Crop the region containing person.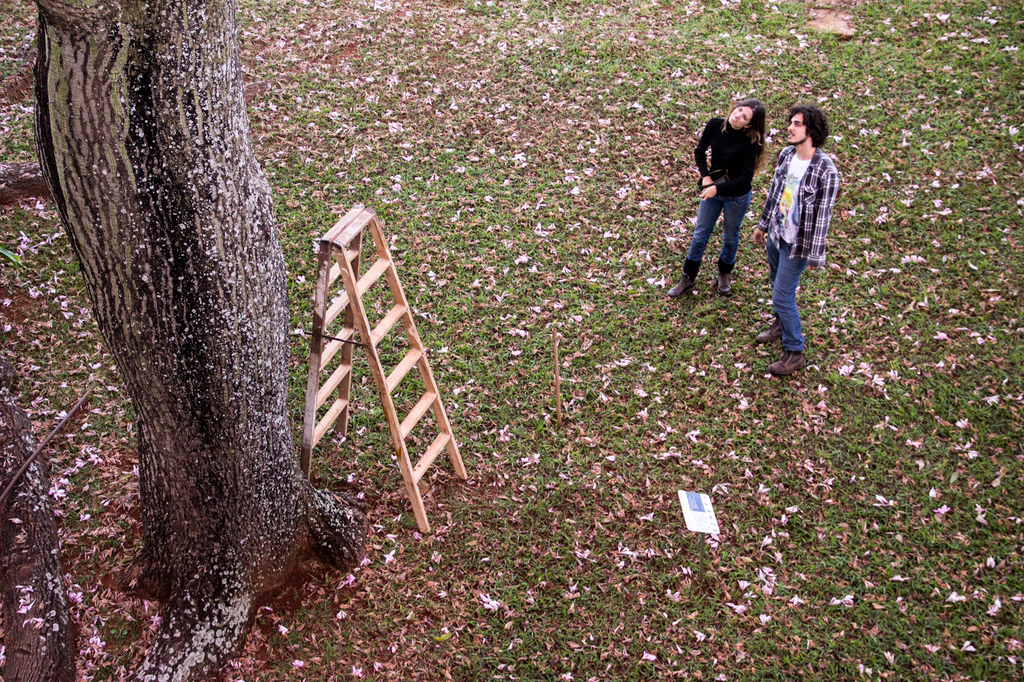
Crop region: {"left": 765, "top": 97, "right": 845, "bottom": 370}.
